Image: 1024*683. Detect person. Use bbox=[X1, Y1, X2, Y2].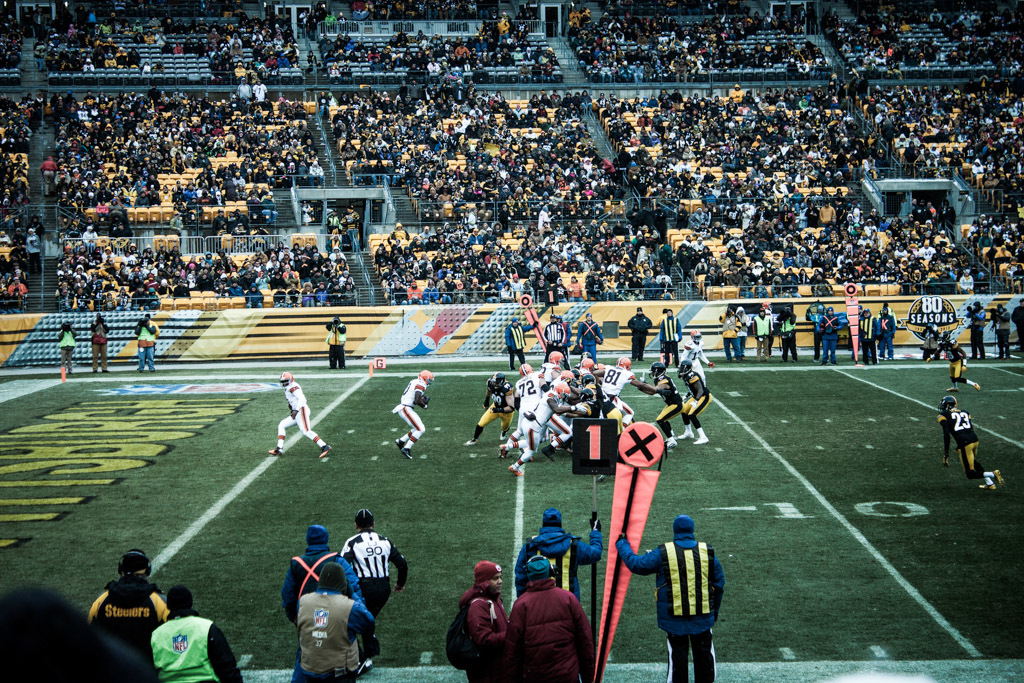
bbox=[131, 312, 163, 373].
